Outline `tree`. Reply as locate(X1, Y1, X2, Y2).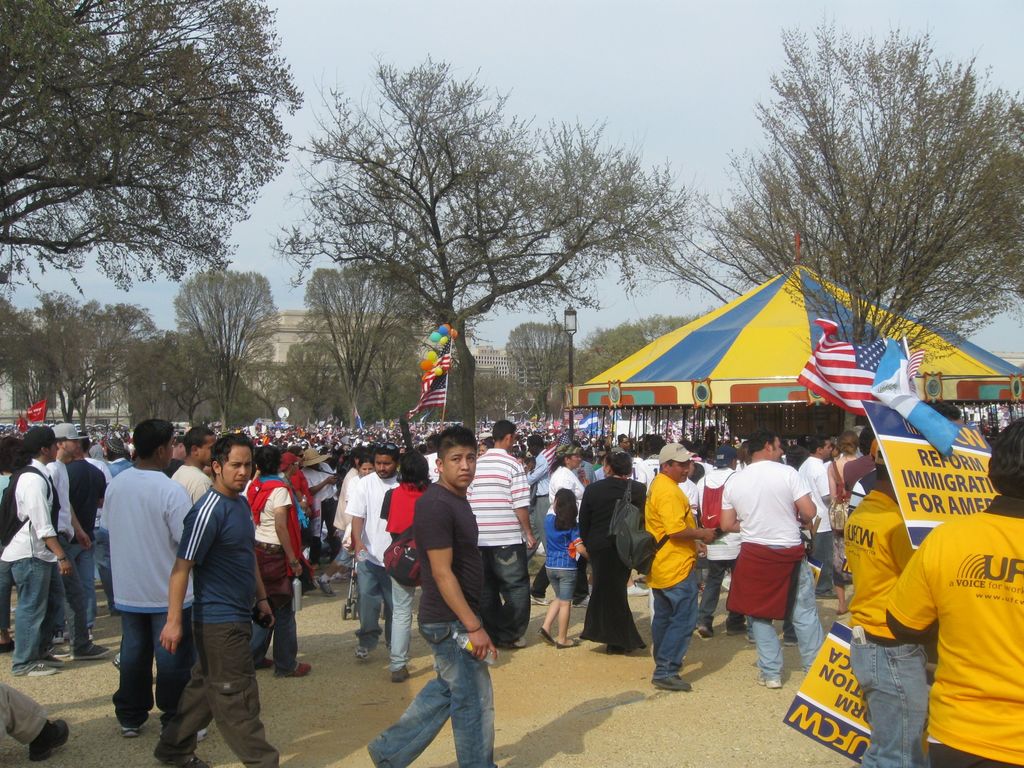
locate(959, 100, 1023, 310).
